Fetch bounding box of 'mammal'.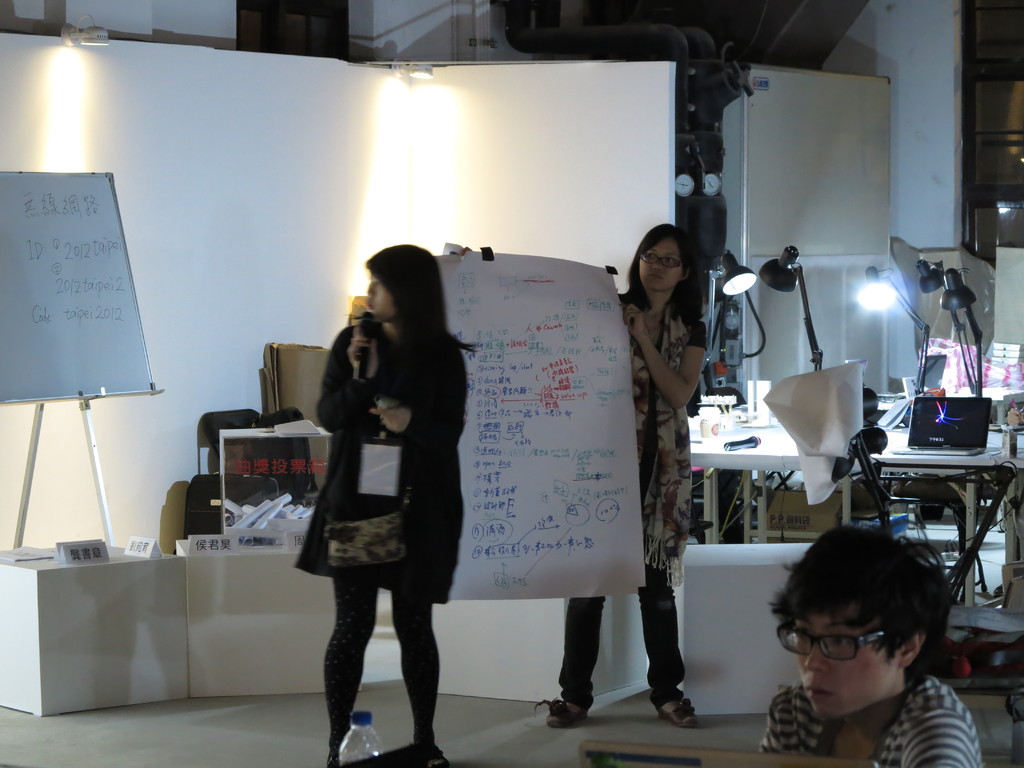
Bbox: 538 224 712 730.
